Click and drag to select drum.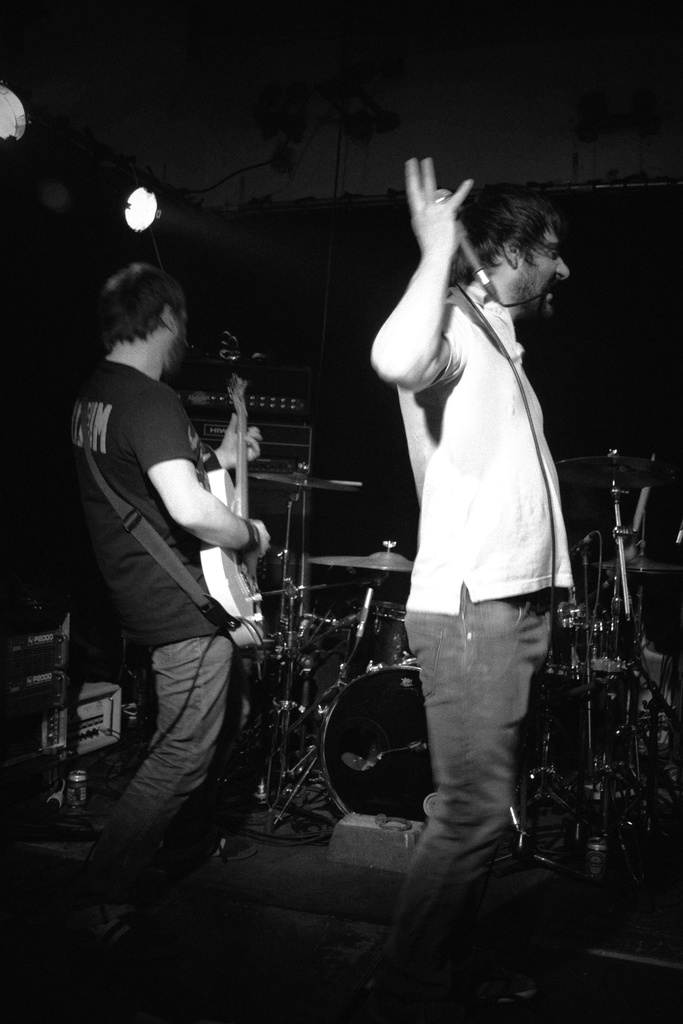
Selection: (358, 604, 411, 671).
